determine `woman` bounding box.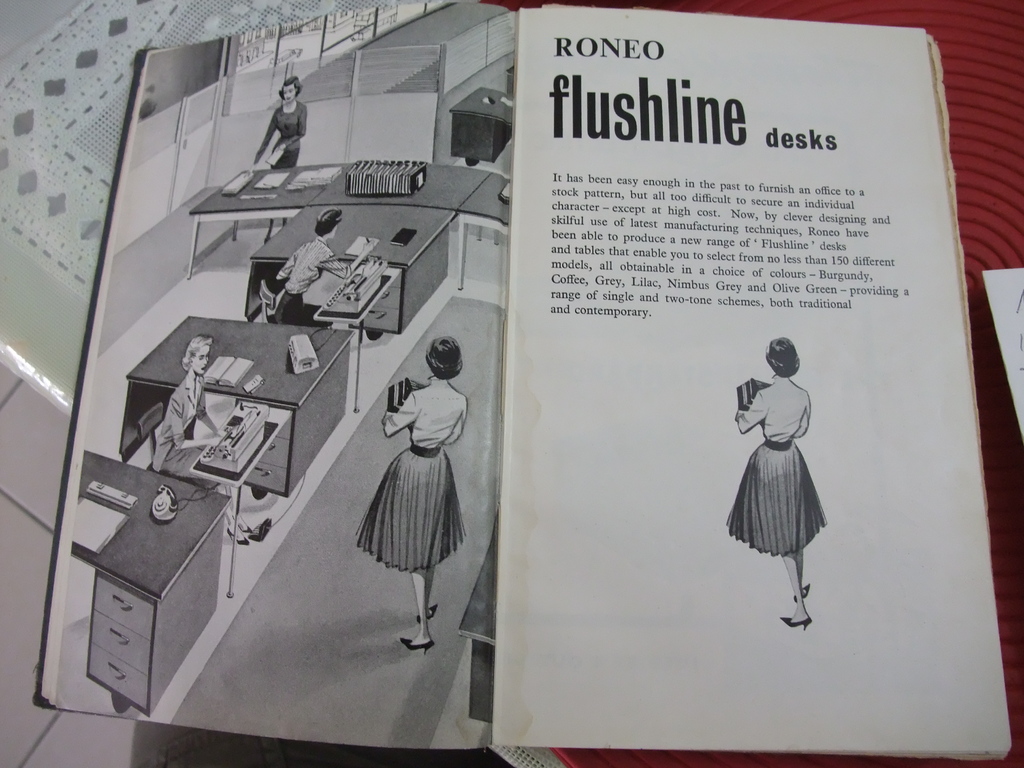
Determined: <region>350, 331, 463, 652</region>.
